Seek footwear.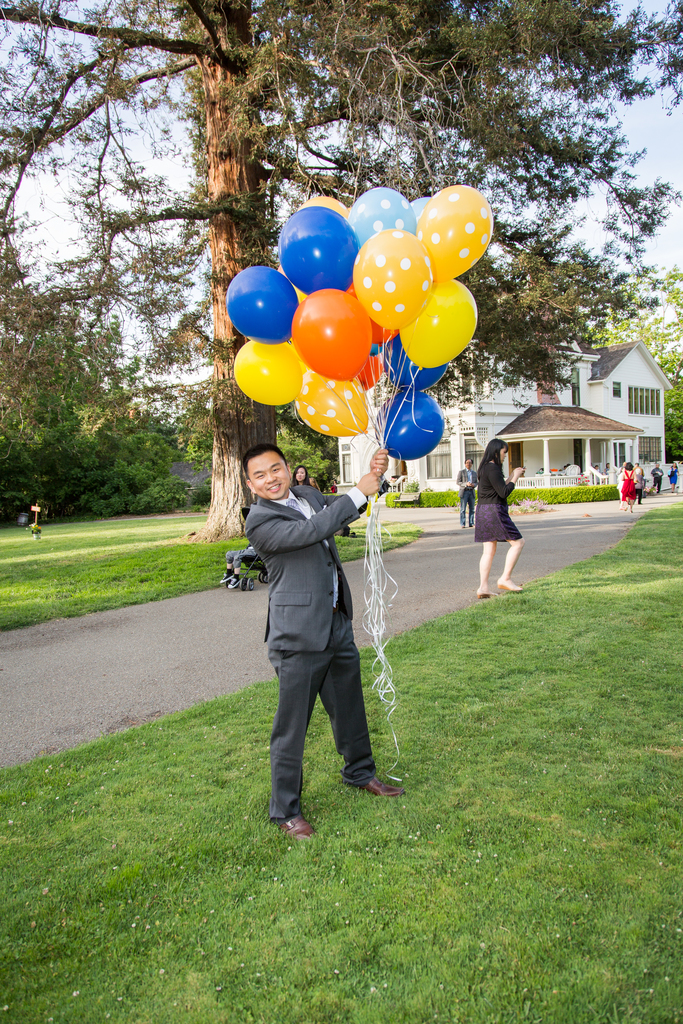
(462,524,465,525).
